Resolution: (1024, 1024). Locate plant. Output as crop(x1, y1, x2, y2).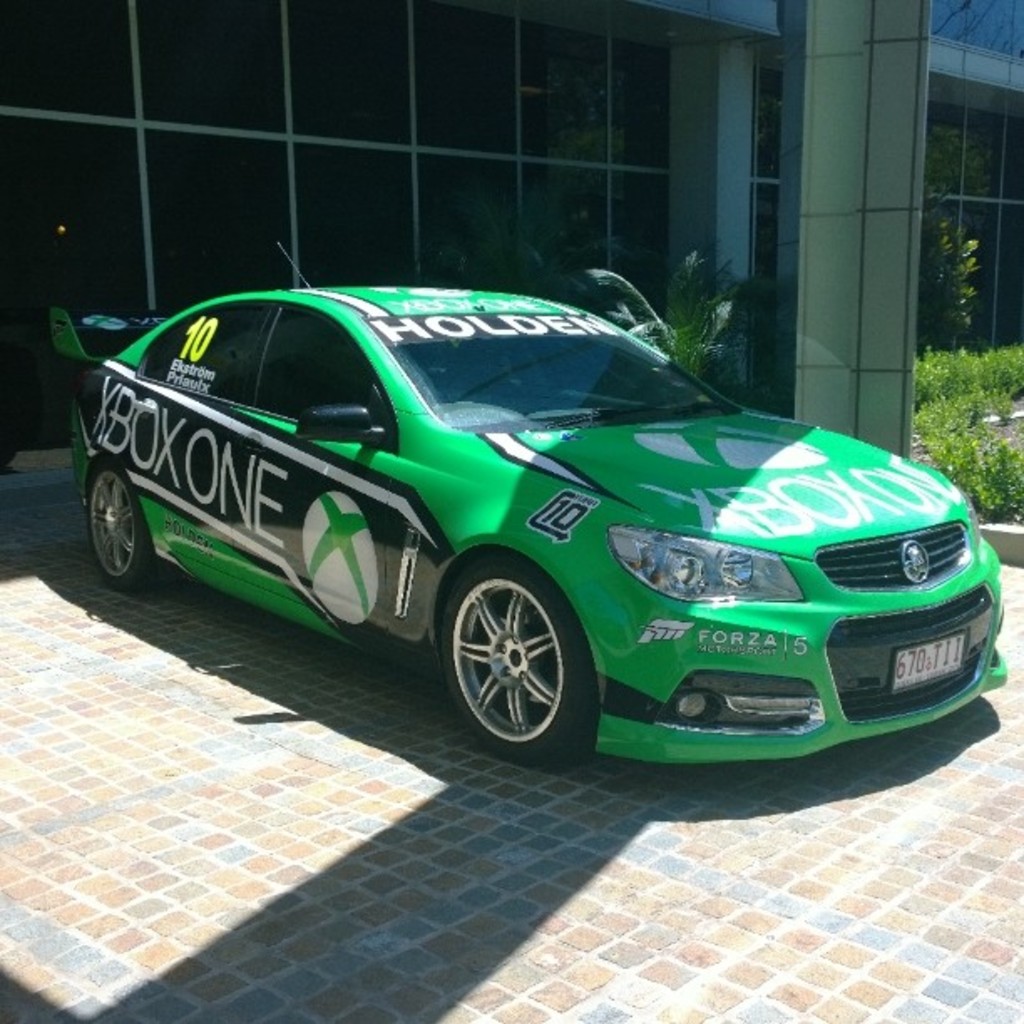
crop(974, 437, 1022, 517).
